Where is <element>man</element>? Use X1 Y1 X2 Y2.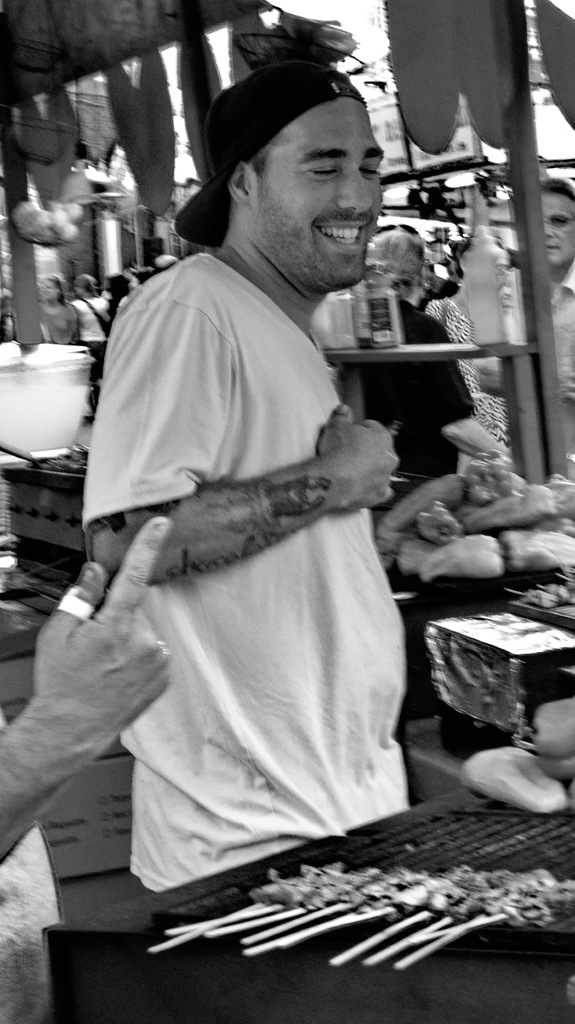
0 510 180 1023.
